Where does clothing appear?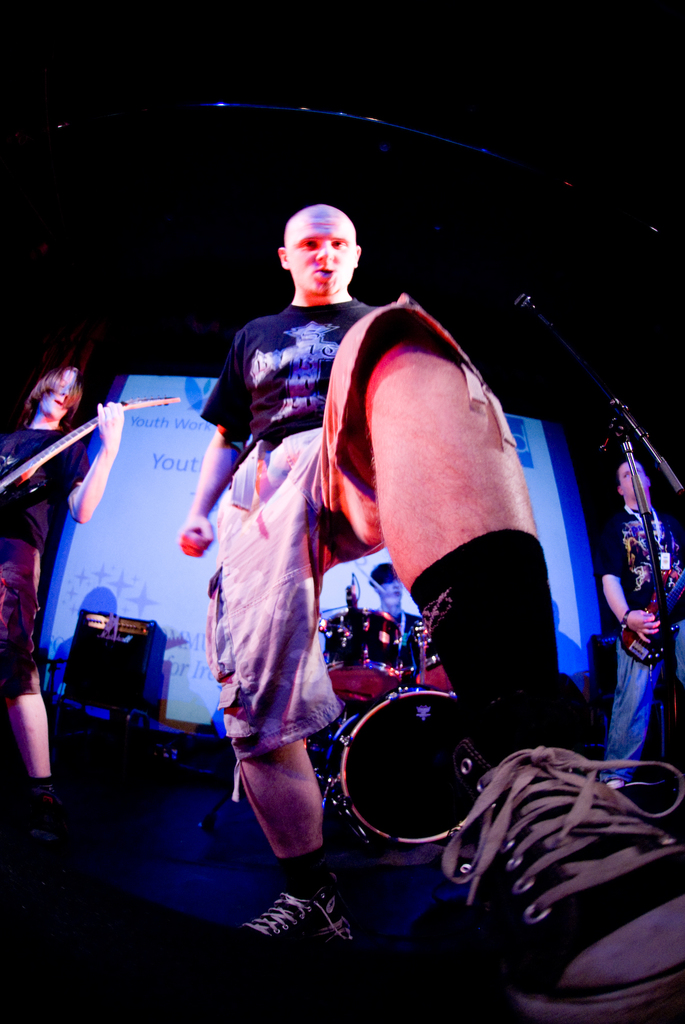
Appears at box=[586, 598, 684, 818].
